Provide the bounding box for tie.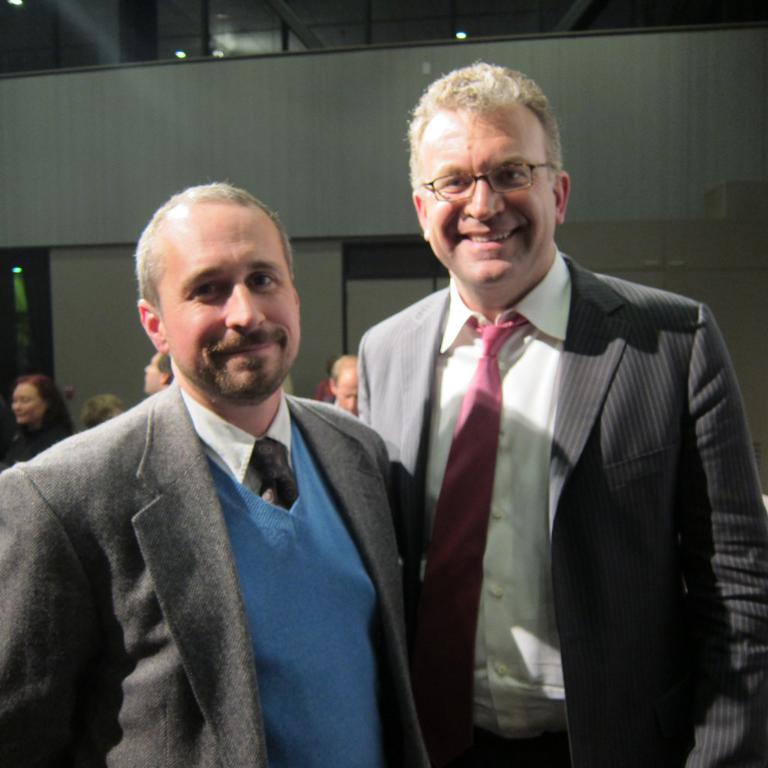
[258, 435, 302, 509].
